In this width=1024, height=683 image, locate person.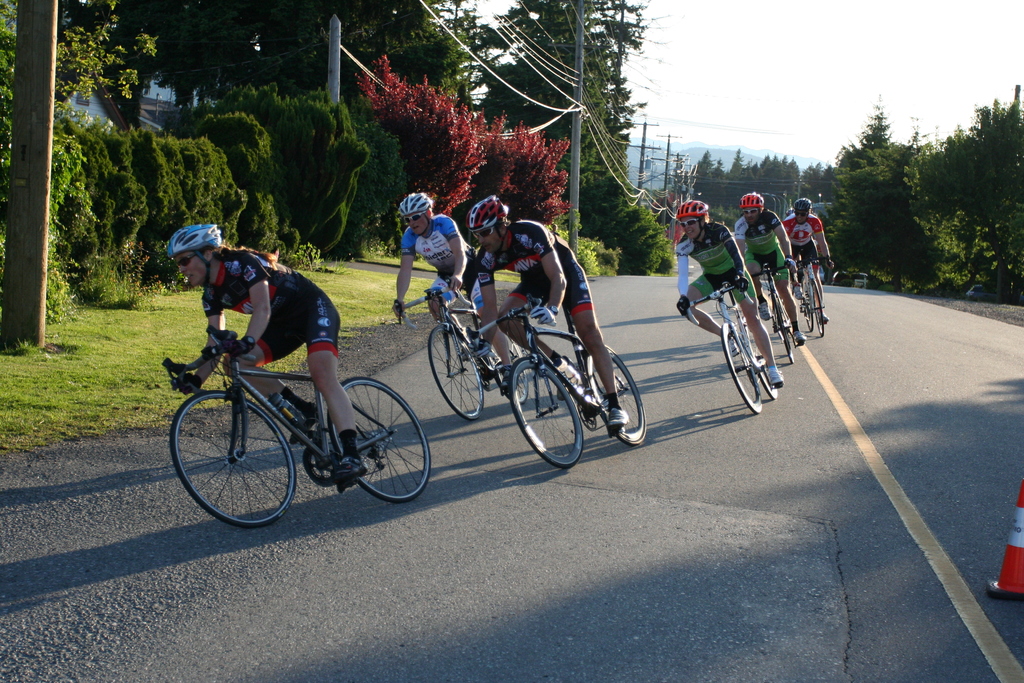
Bounding box: <bbox>395, 190, 514, 393</bbox>.
